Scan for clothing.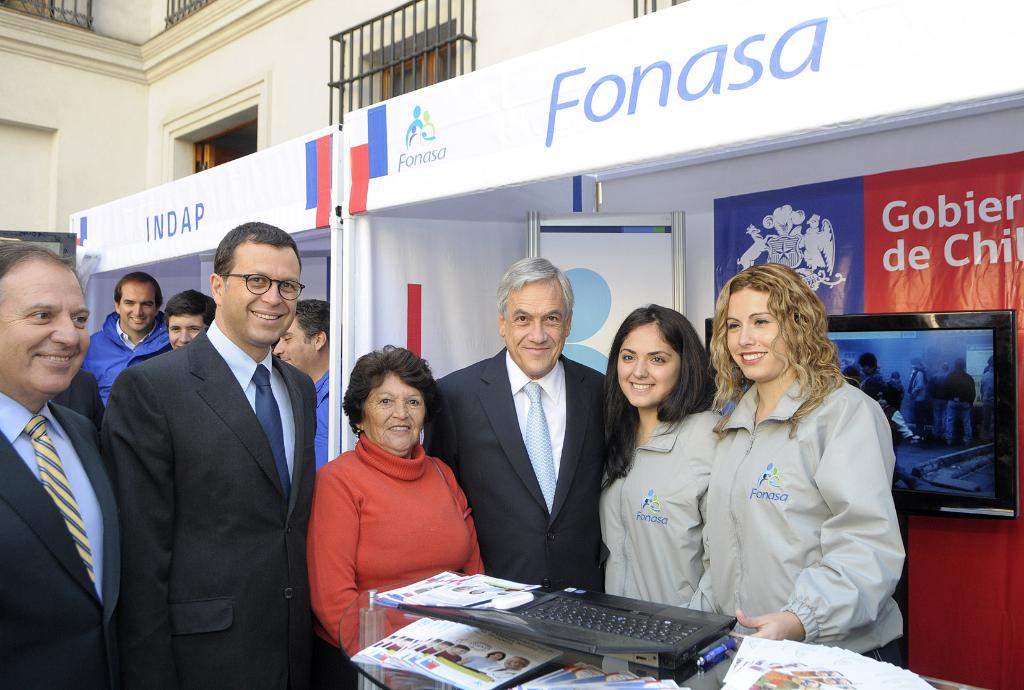
Scan result: detection(52, 370, 100, 432).
